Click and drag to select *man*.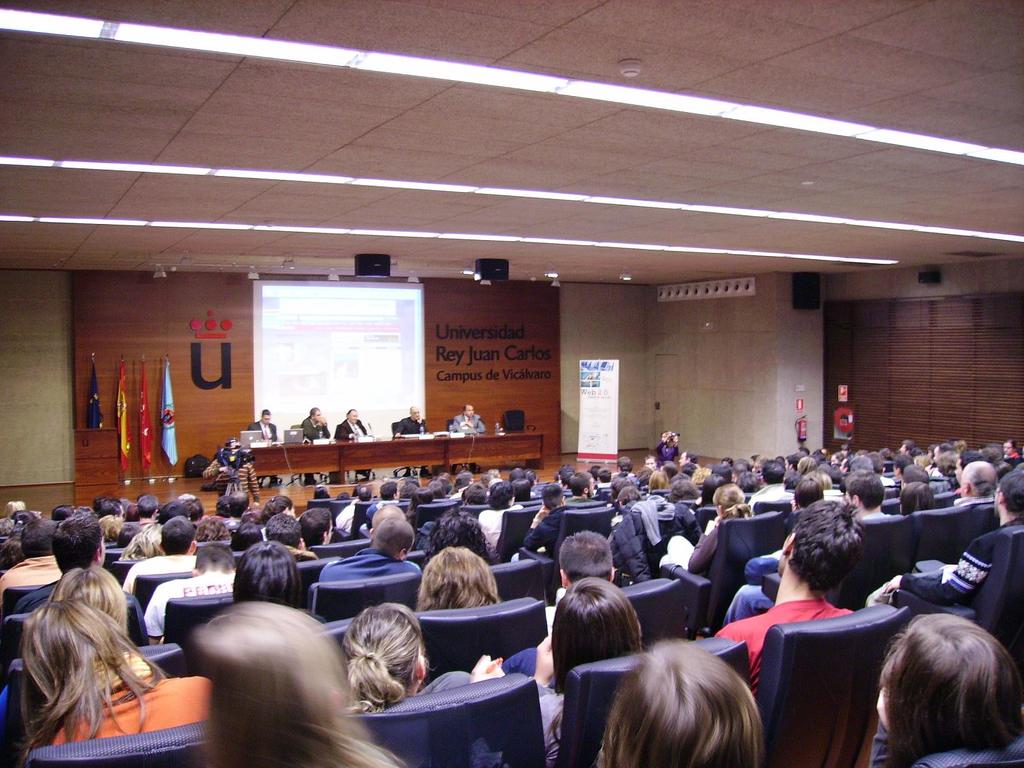
Selection: region(134, 493, 156, 518).
